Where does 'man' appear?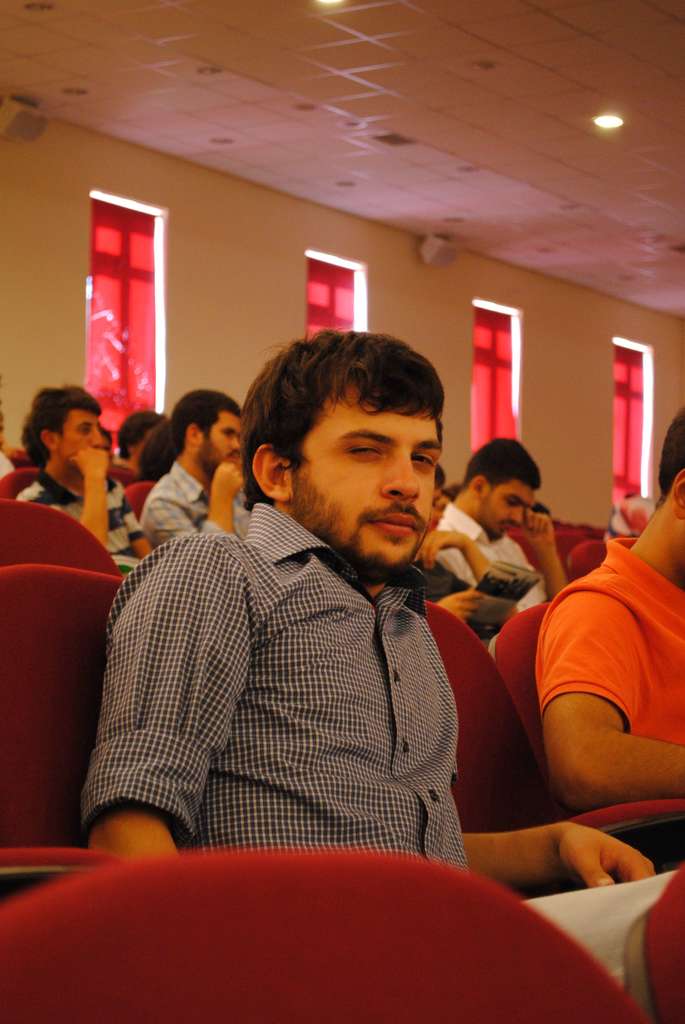
Appears at 437,436,537,586.
